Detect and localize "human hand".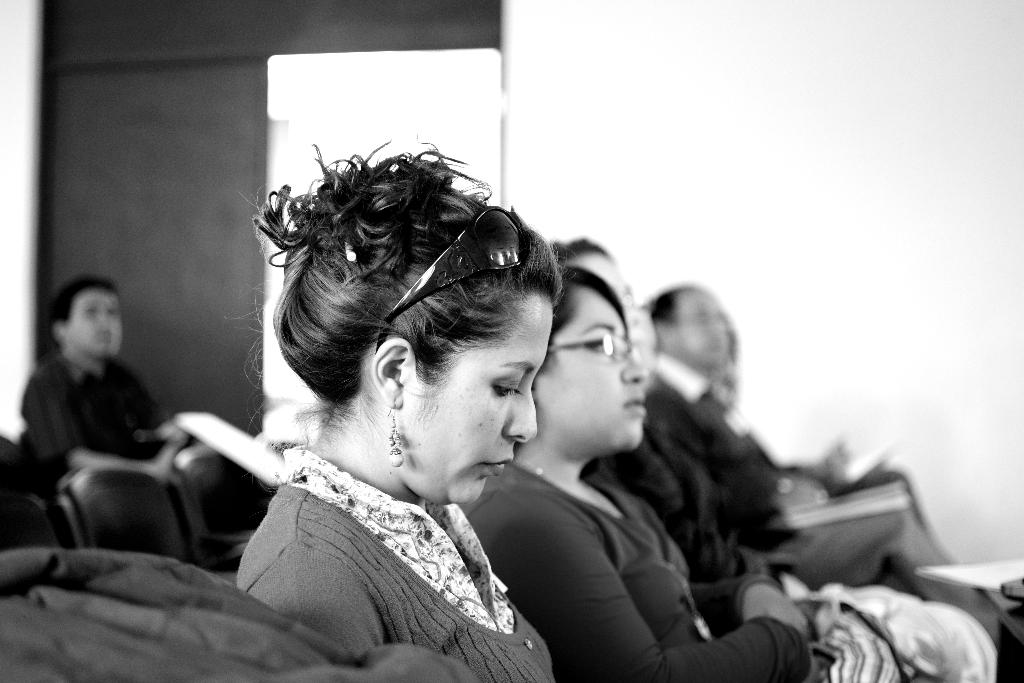
Localized at select_region(740, 584, 808, 638).
